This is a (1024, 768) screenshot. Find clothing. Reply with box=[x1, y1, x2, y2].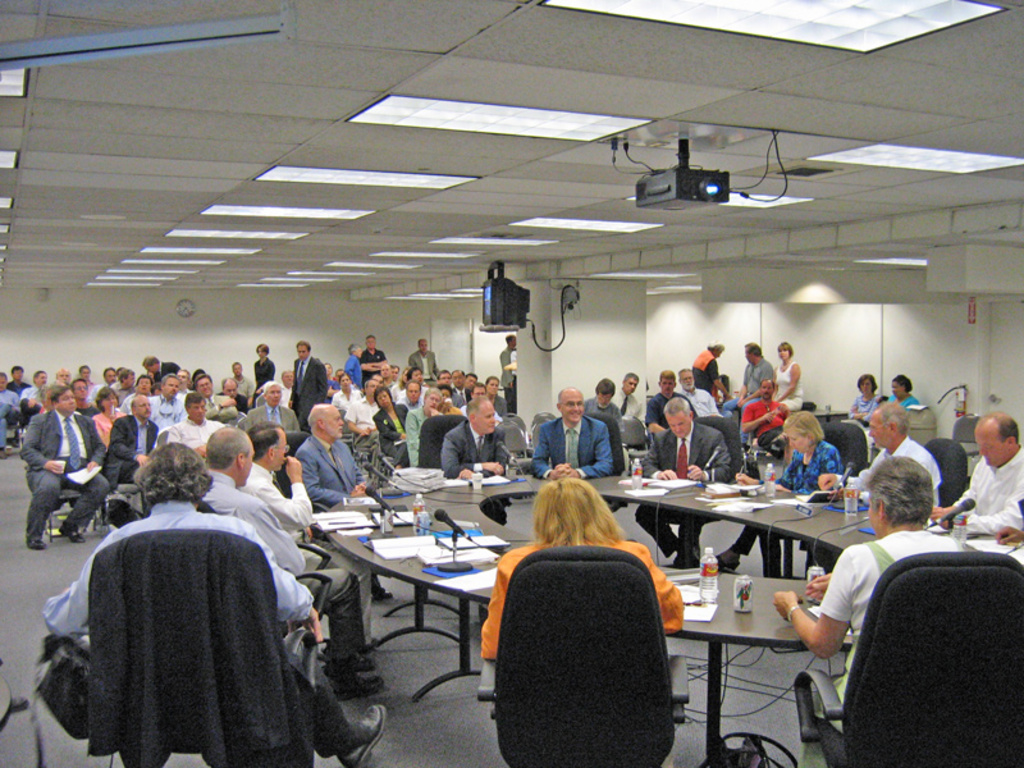
box=[170, 424, 227, 475].
